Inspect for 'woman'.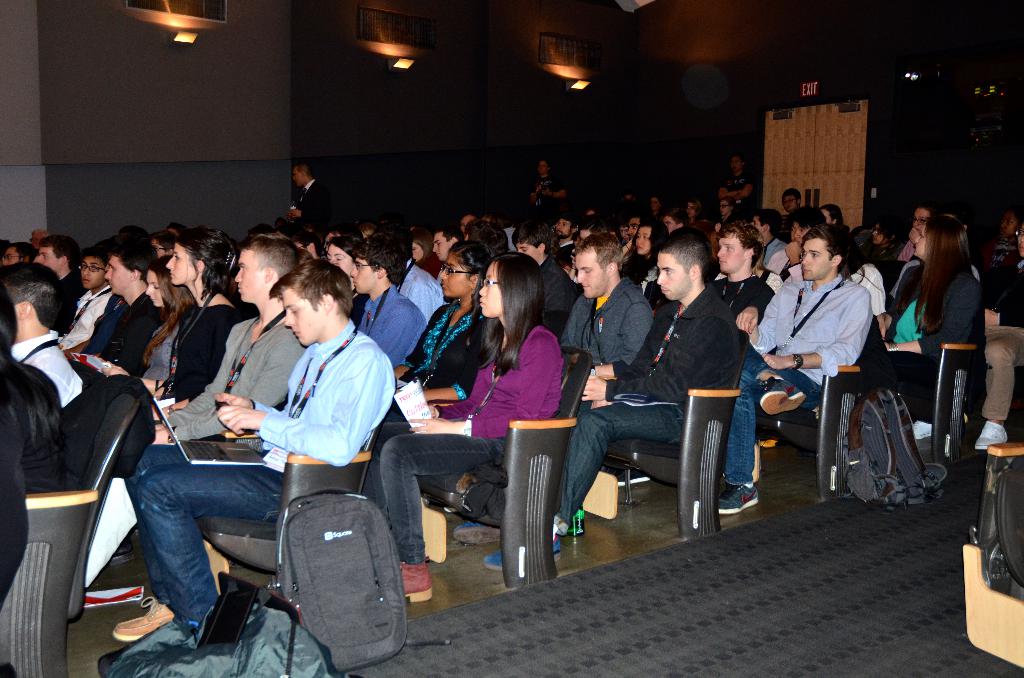
Inspection: bbox=[351, 248, 566, 606].
